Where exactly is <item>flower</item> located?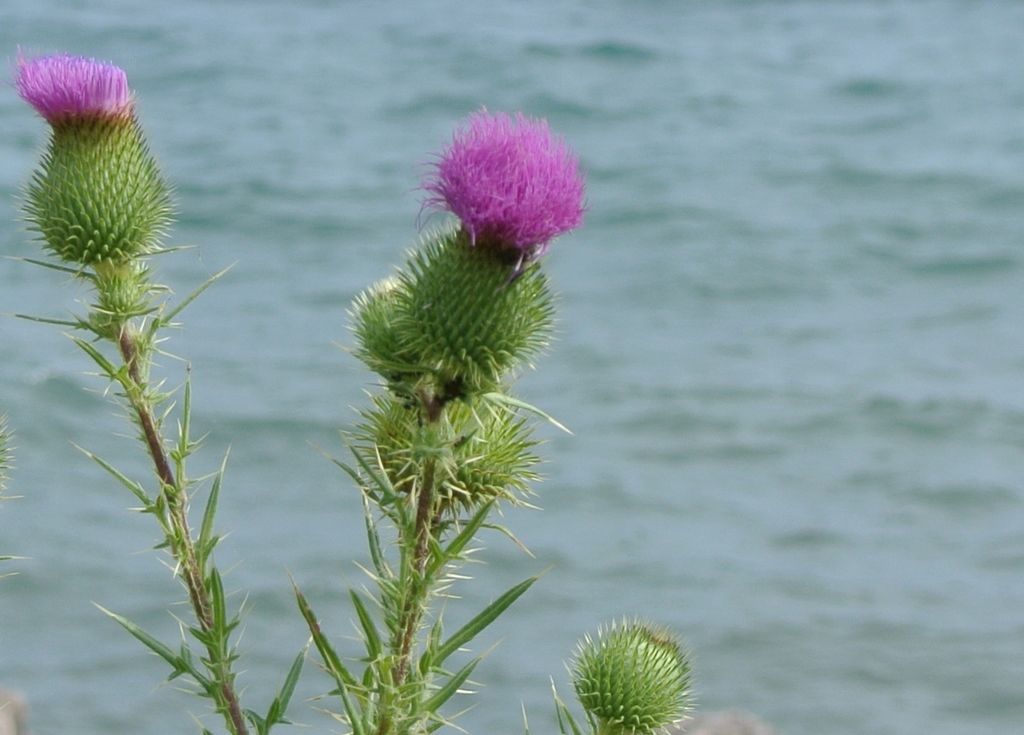
Its bounding box is 409 105 579 269.
